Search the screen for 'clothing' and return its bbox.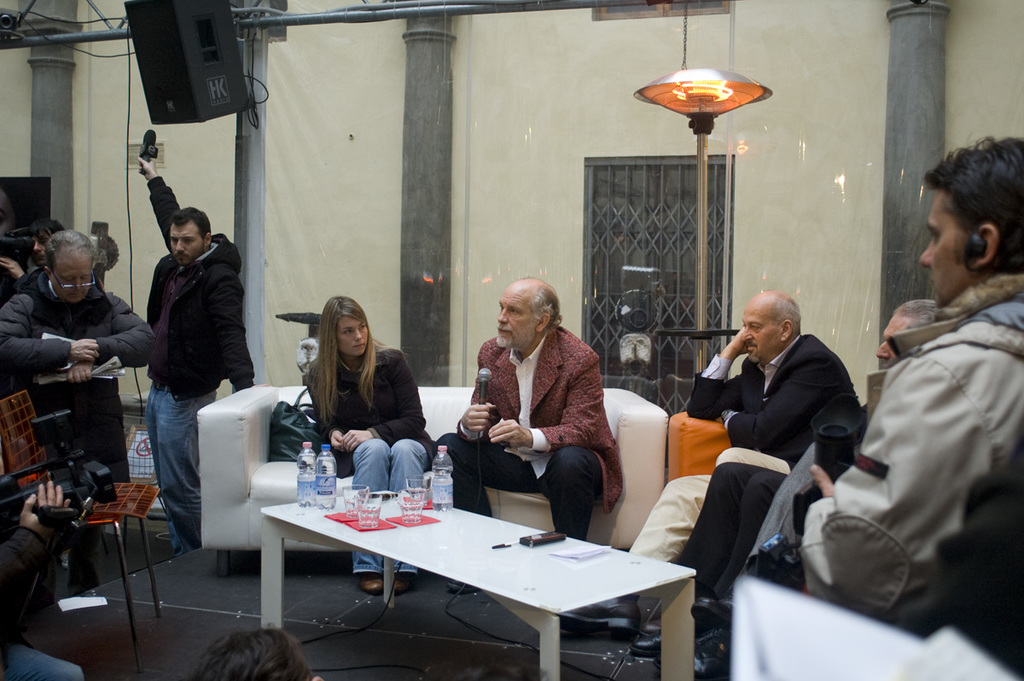
Found: 146, 177, 253, 554.
